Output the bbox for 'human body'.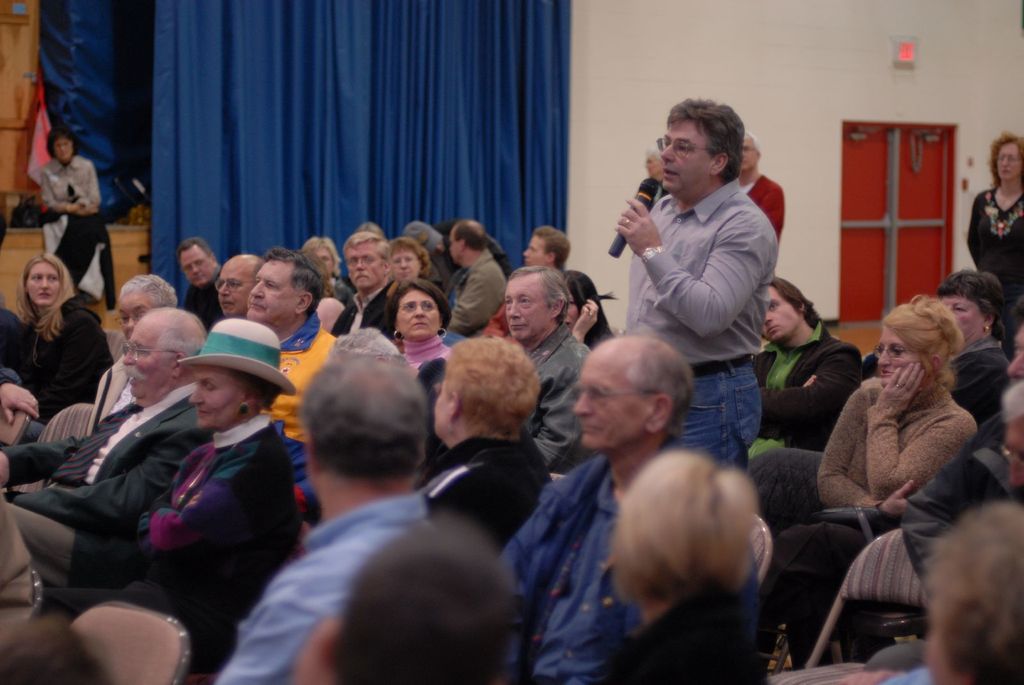
x1=877 y1=495 x2=1021 y2=684.
